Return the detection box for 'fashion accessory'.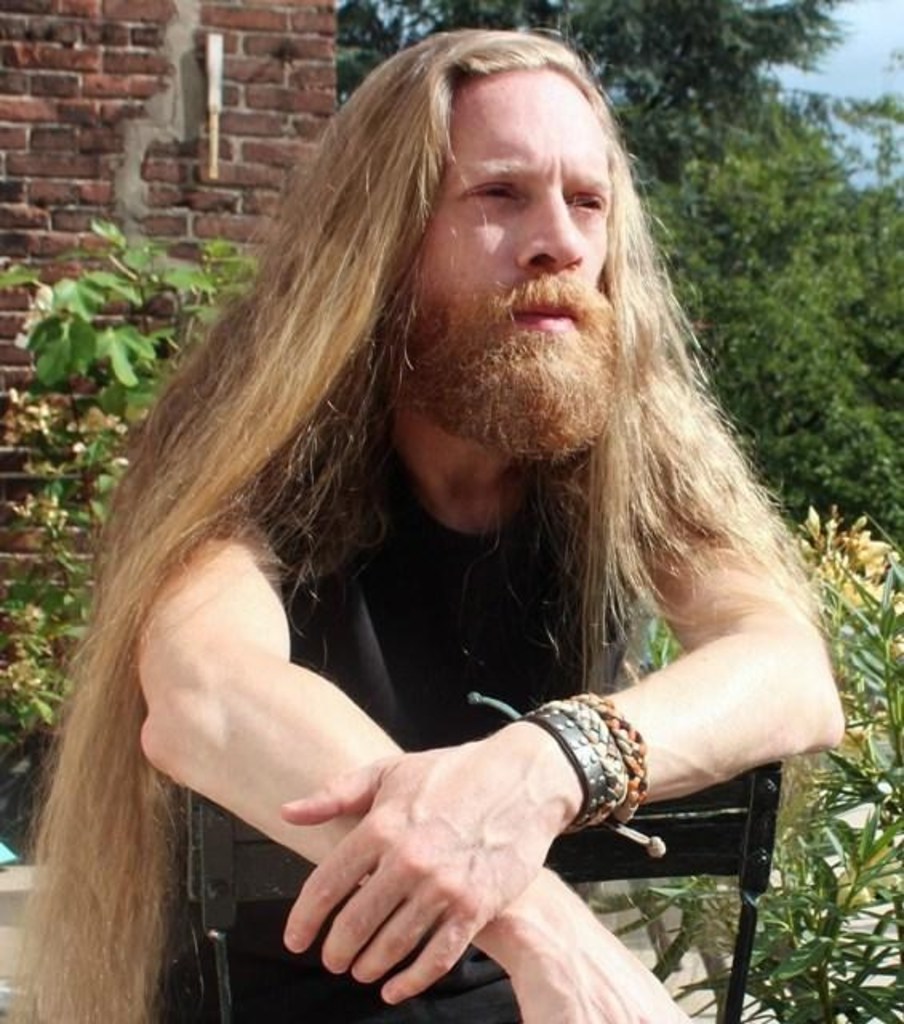
{"left": 467, "top": 690, "right": 672, "bottom": 862}.
